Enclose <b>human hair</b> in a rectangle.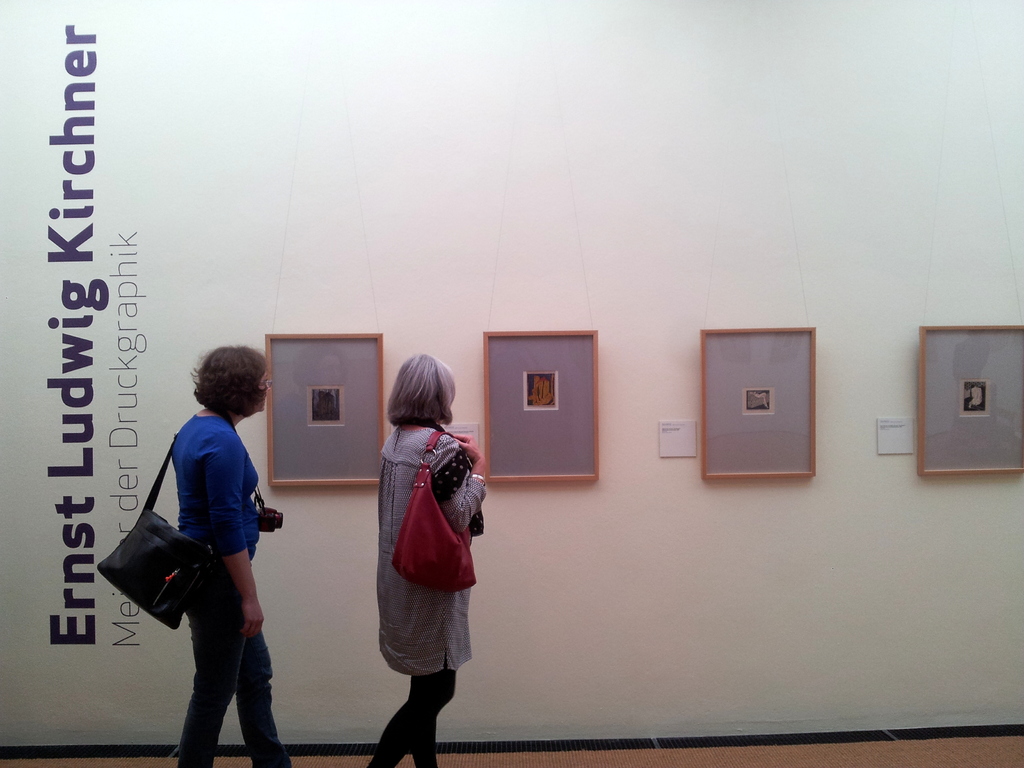
box(181, 349, 259, 433).
